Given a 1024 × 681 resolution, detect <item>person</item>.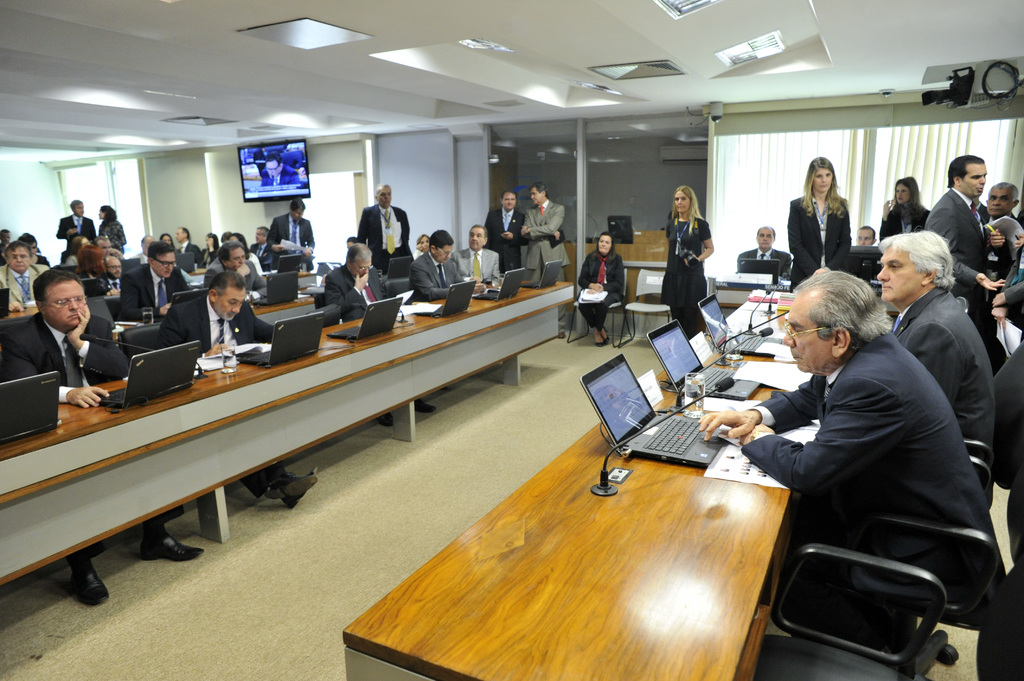
bbox=[95, 198, 127, 258].
